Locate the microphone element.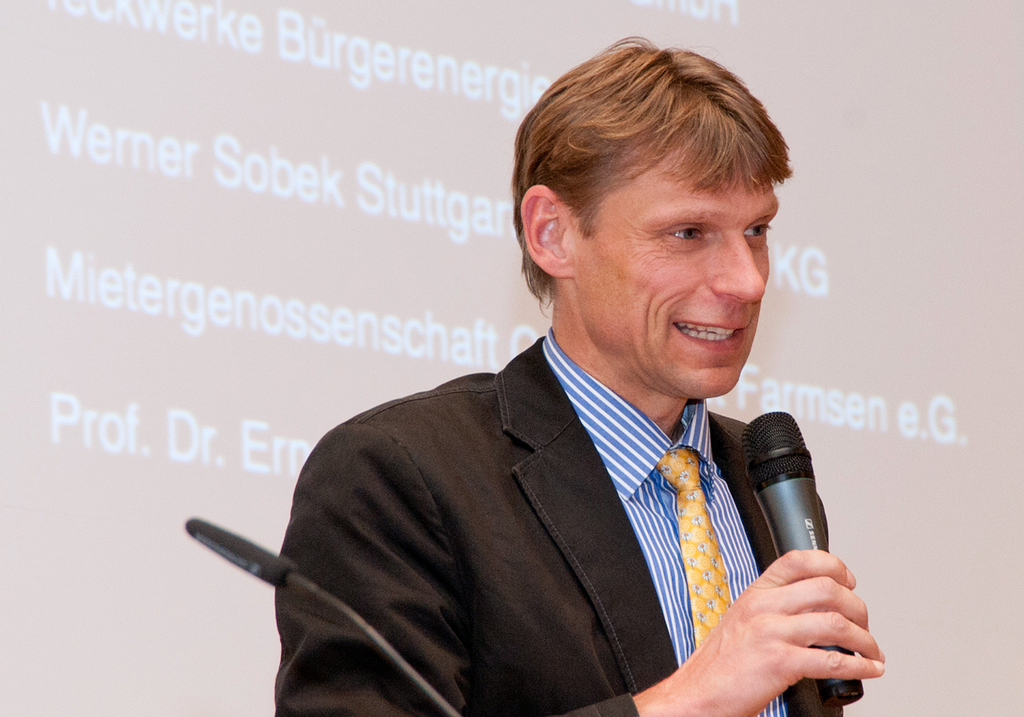
Element bbox: (left=739, top=404, right=865, bottom=707).
